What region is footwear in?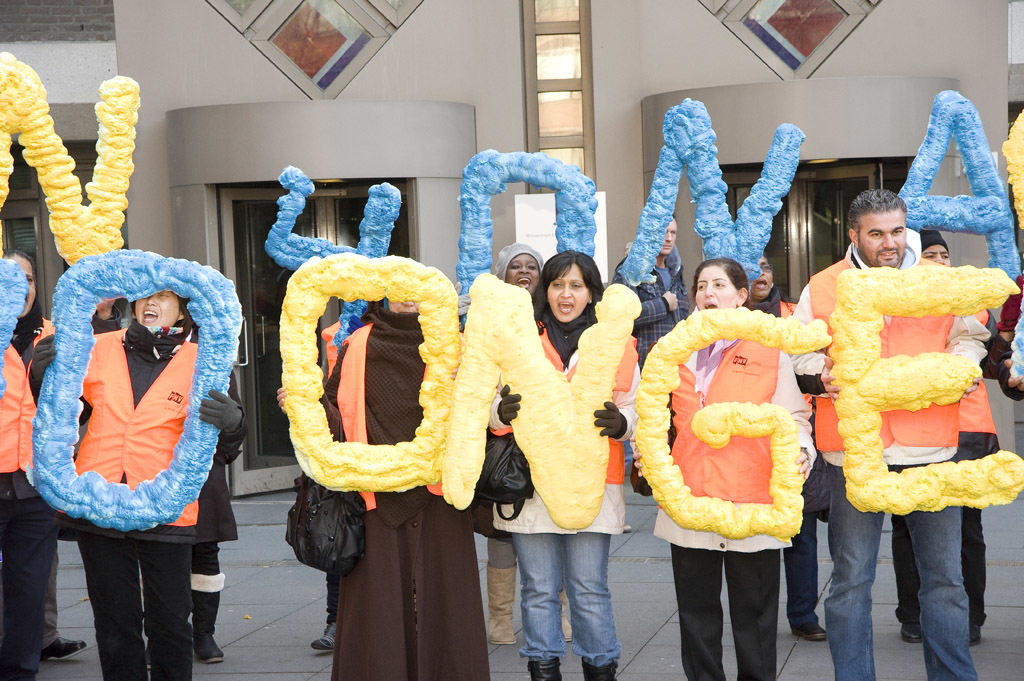
(x1=526, y1=655, x2=564, y2=680).
